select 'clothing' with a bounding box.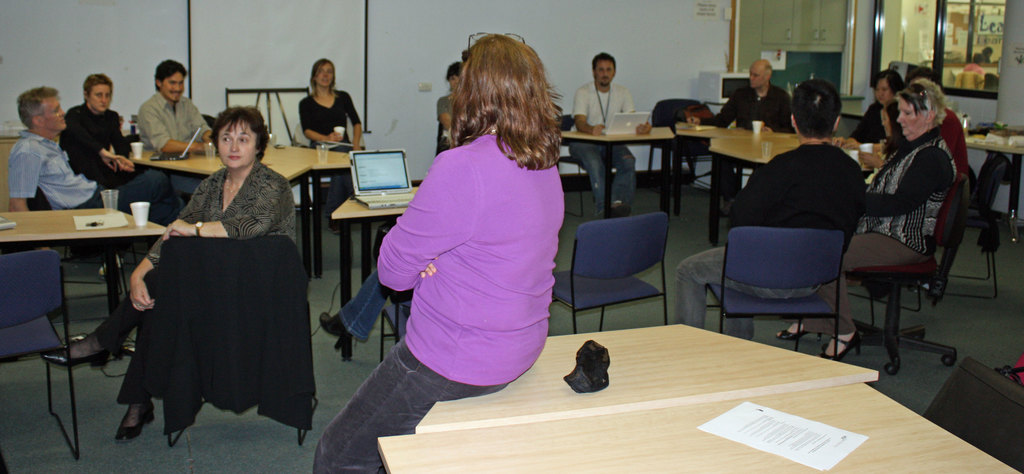
[313,338,506,473].
